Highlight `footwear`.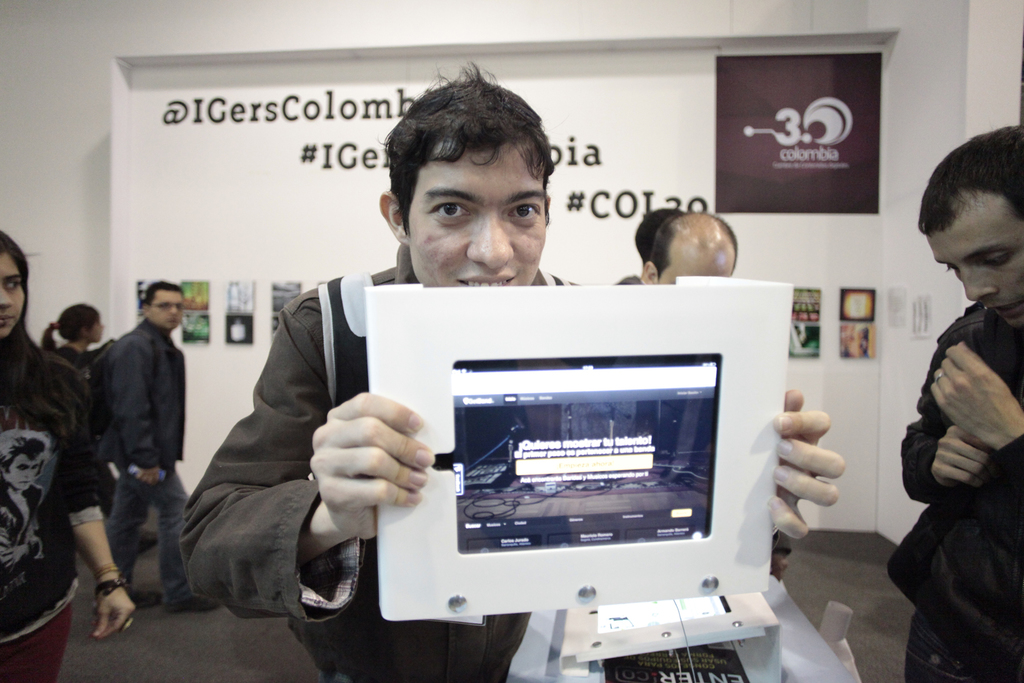
Highlighted region: {"x1": 135, "y1": 528, "x2": 160, "y2": 554}.
